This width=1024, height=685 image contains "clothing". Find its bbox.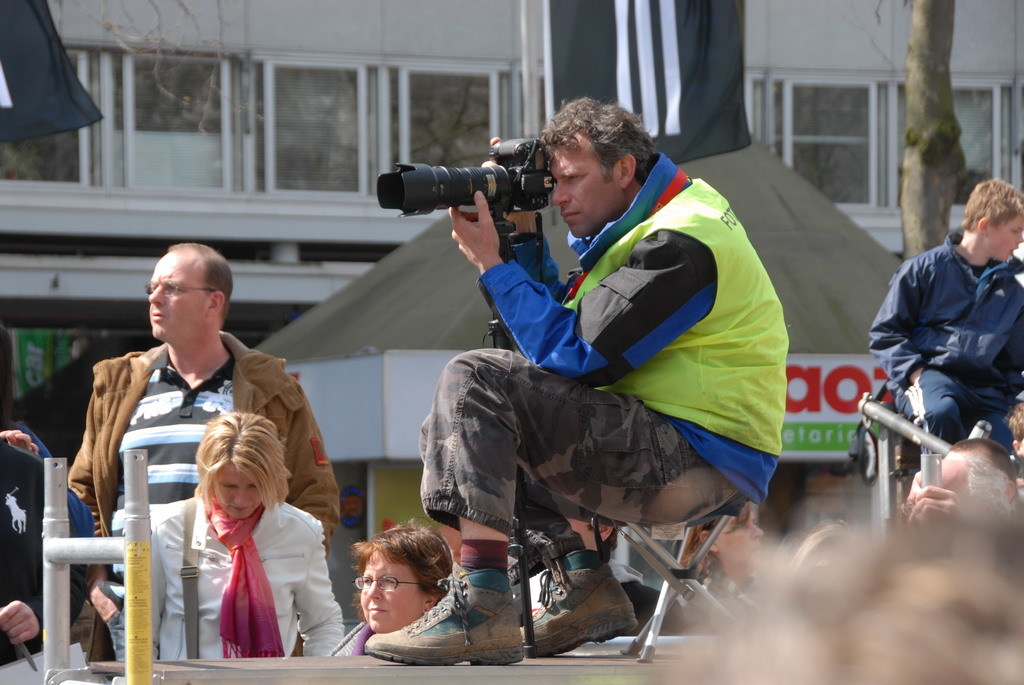
<region>332, 620, 372, 656</region>.
